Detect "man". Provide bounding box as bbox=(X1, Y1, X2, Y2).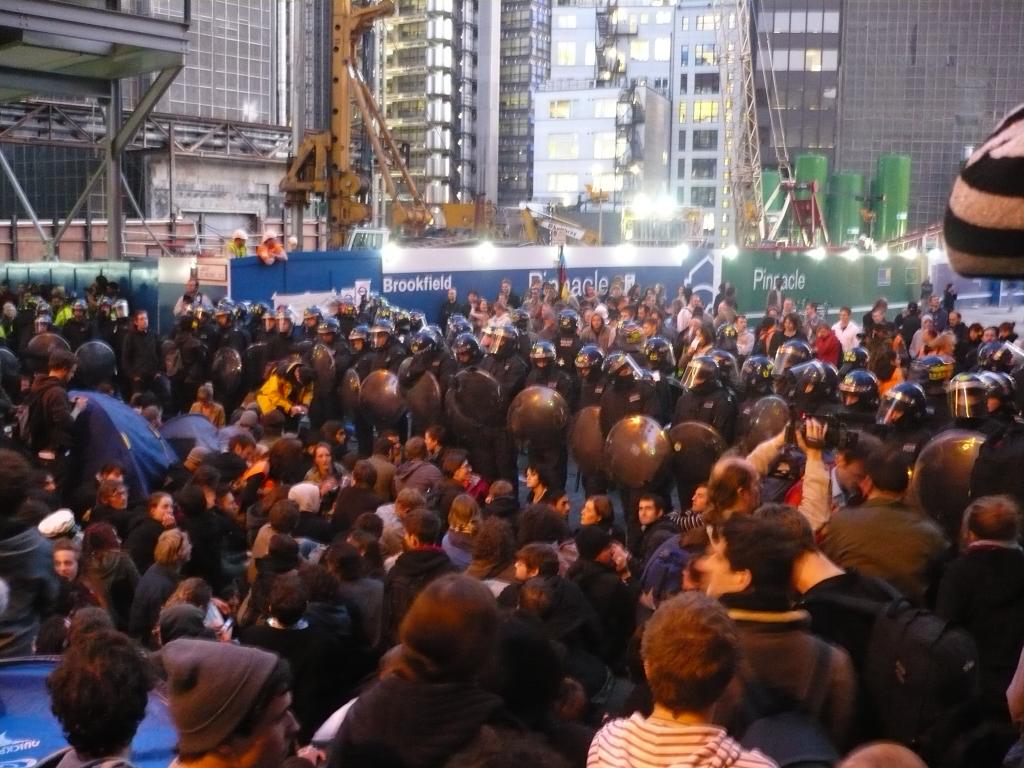
bbox=(369, 332, 408, 449).
